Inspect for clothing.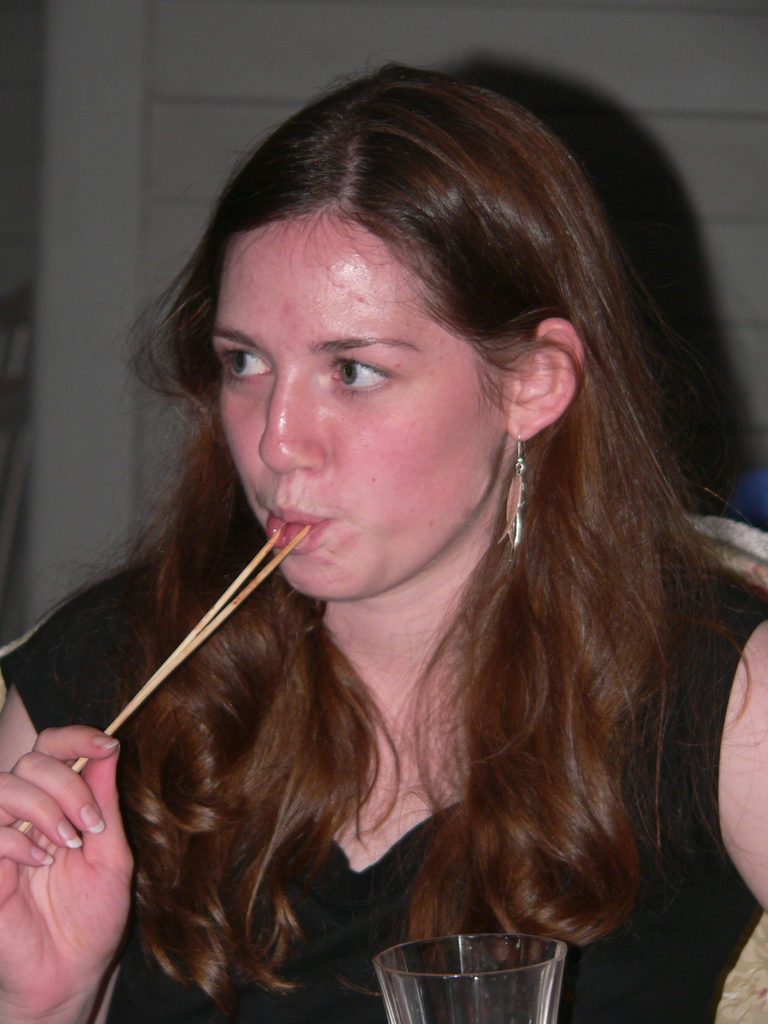
Inspection: left=0, top=548, right=767, bottom=1023.
